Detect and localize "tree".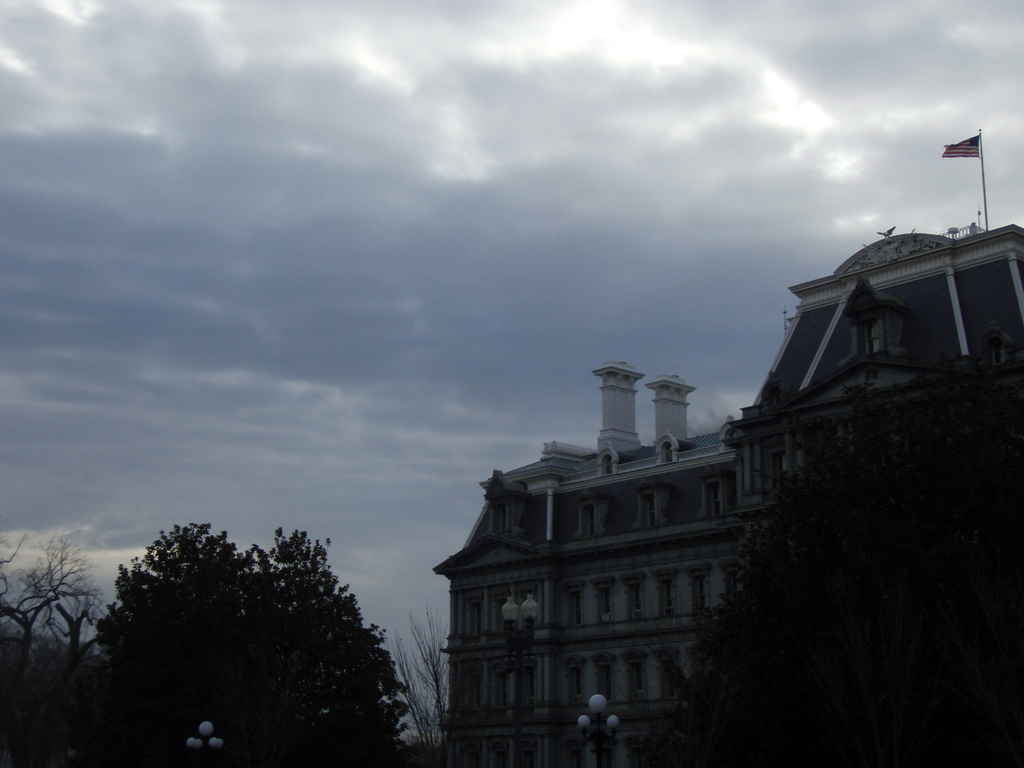
Localized at pyautogui.locateOnScreen(93, 516, 397, 760).
